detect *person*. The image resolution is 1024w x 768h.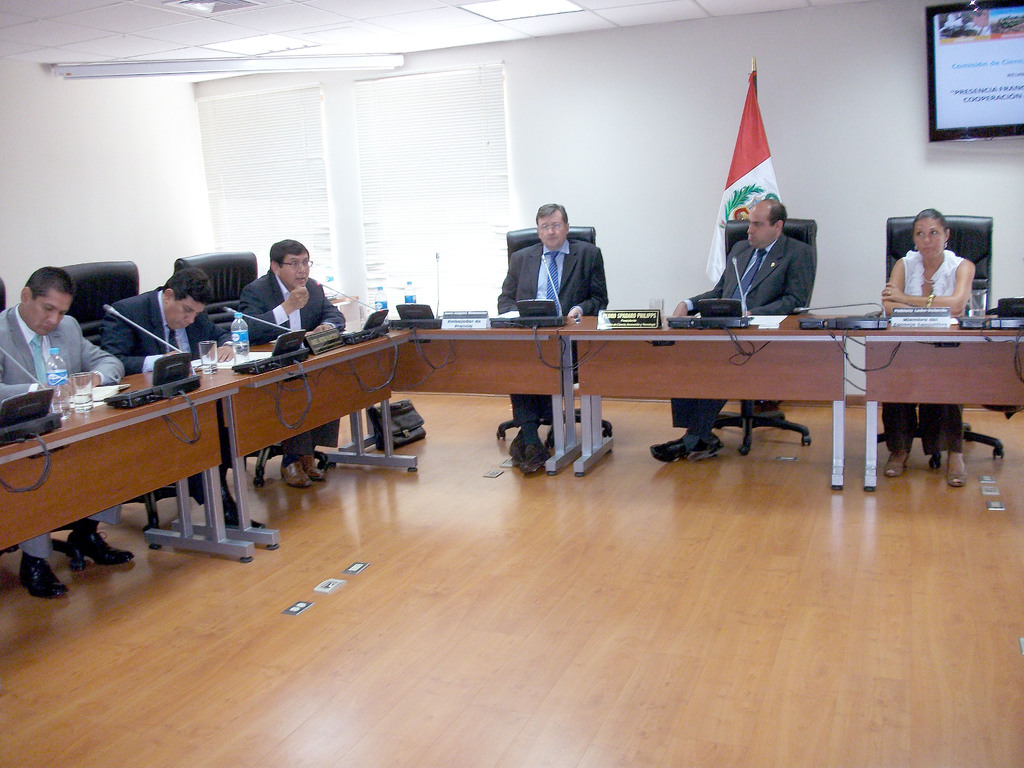
{"left": 652, "top": 196, "right": 812, "bottom": 461}.
